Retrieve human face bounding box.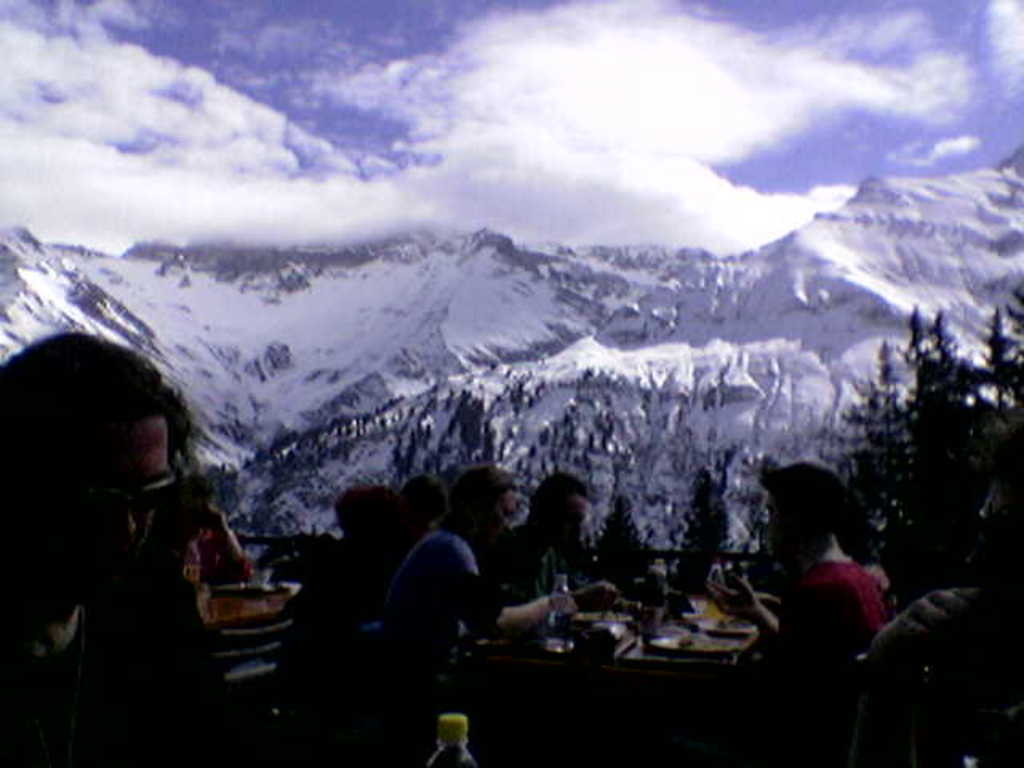
Bounding box: (left=486, top=488, right=512, bottom=547).
